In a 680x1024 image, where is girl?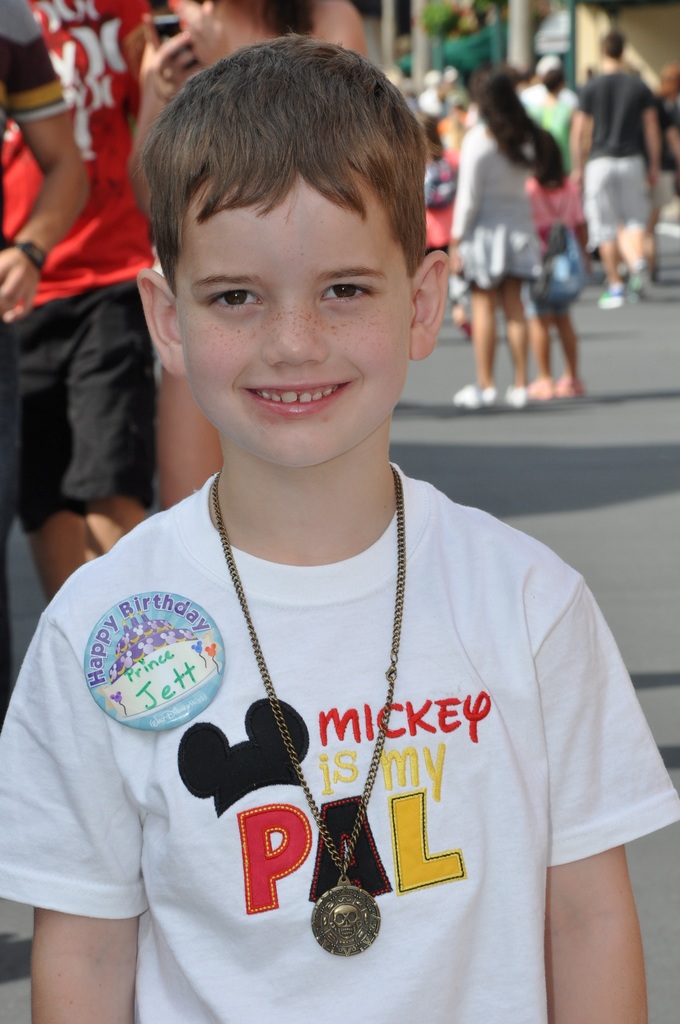
(526, 120, 590, 400).
